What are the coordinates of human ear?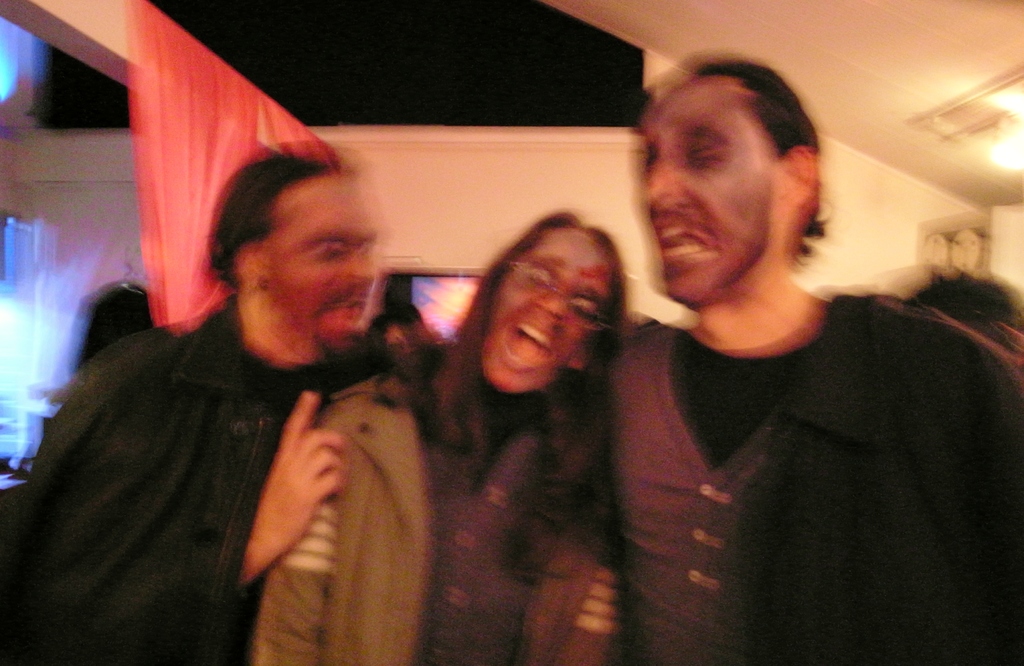
(x1=787, y1=147, x2=817, y2=201).
